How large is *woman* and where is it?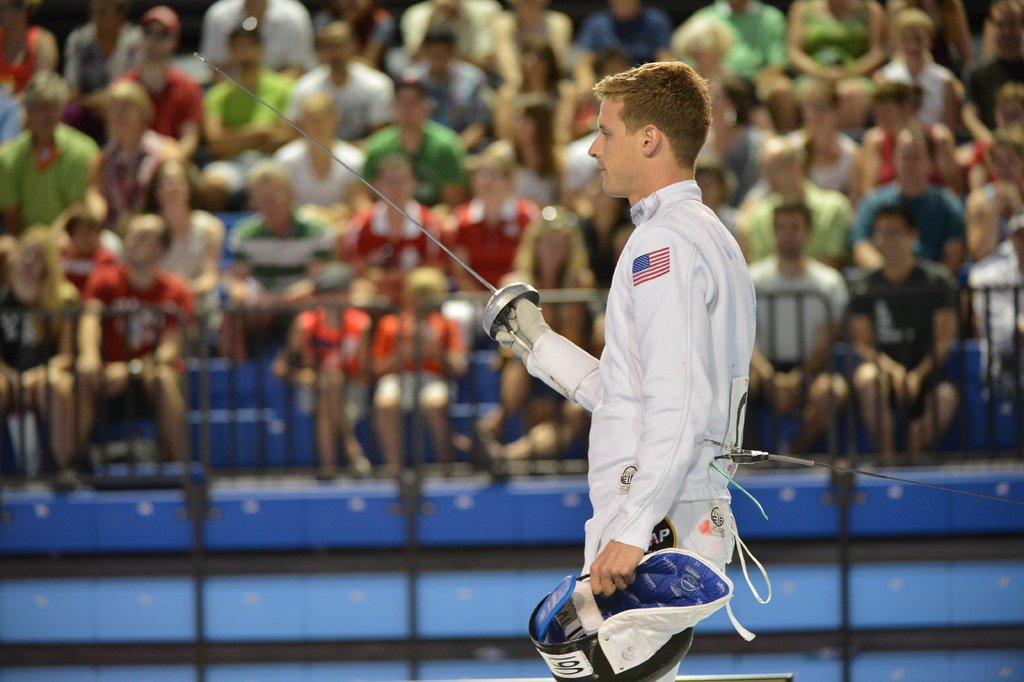
Bounding box: Rect(466, 217, 596, 464).
